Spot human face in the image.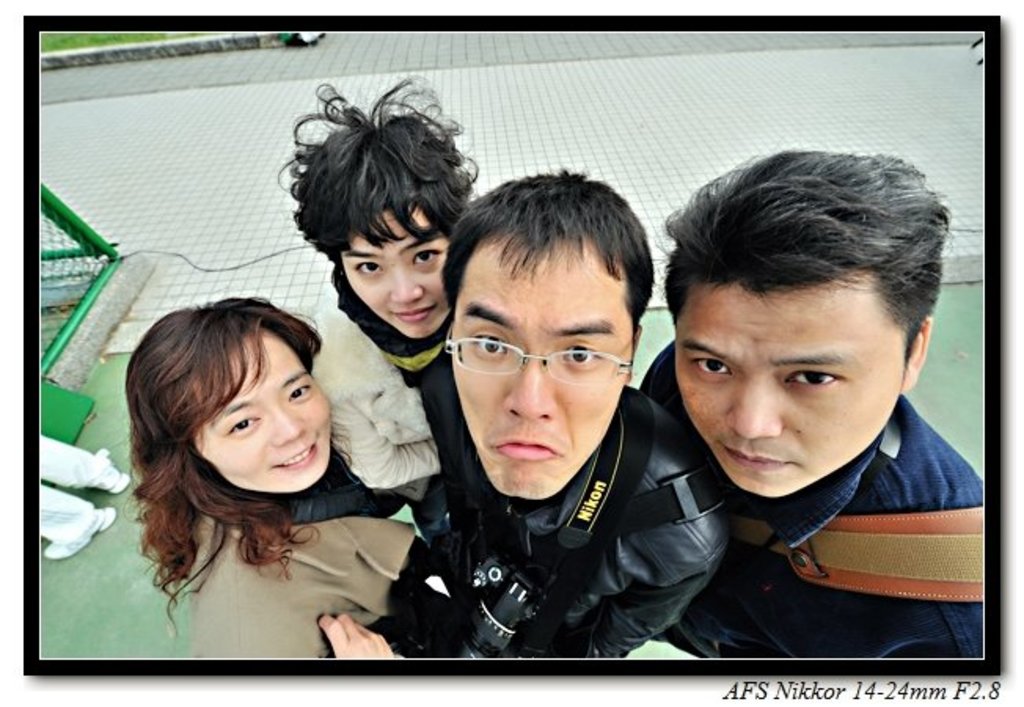
human face found at left=338, top=206, right=446, bottom=338.
